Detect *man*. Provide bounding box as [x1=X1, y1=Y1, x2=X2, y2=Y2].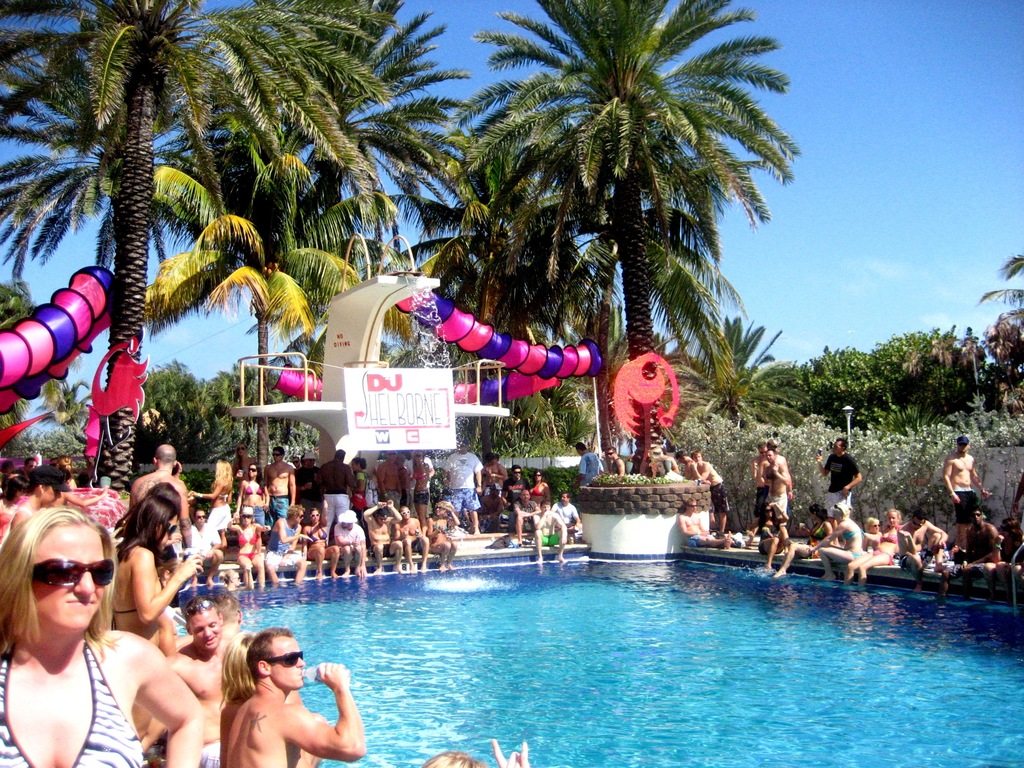
[x1=397, y1=507, x2=431, y2=570].
